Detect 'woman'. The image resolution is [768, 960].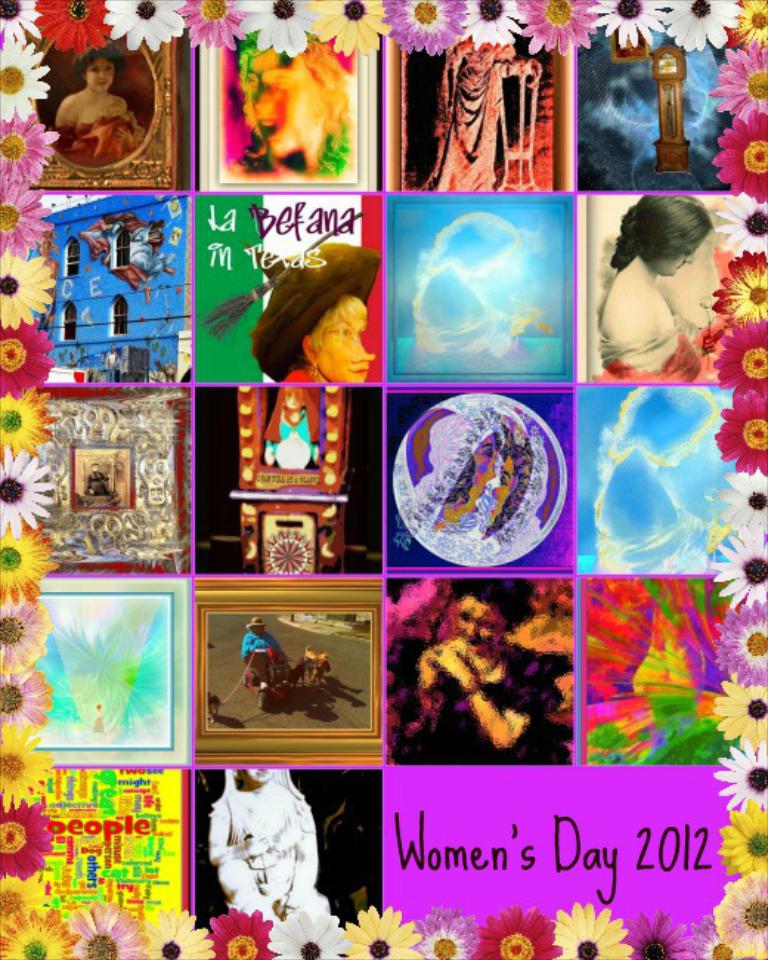
locate(43, 50, 142, 167).
